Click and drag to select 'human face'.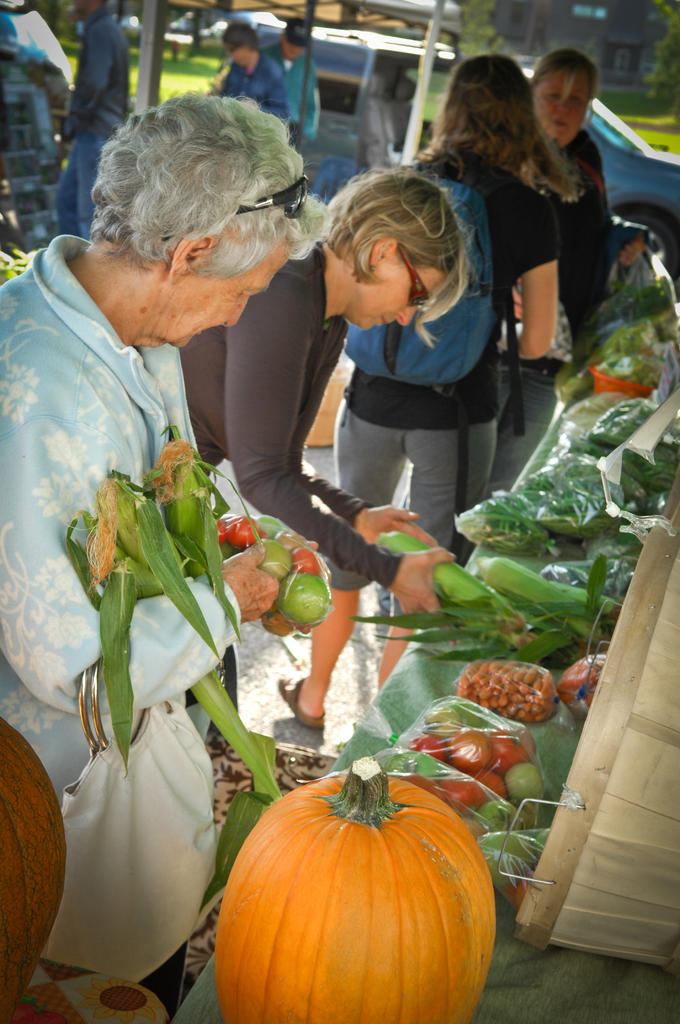
Selection: <region>362, 252, 448, 328</region>.
